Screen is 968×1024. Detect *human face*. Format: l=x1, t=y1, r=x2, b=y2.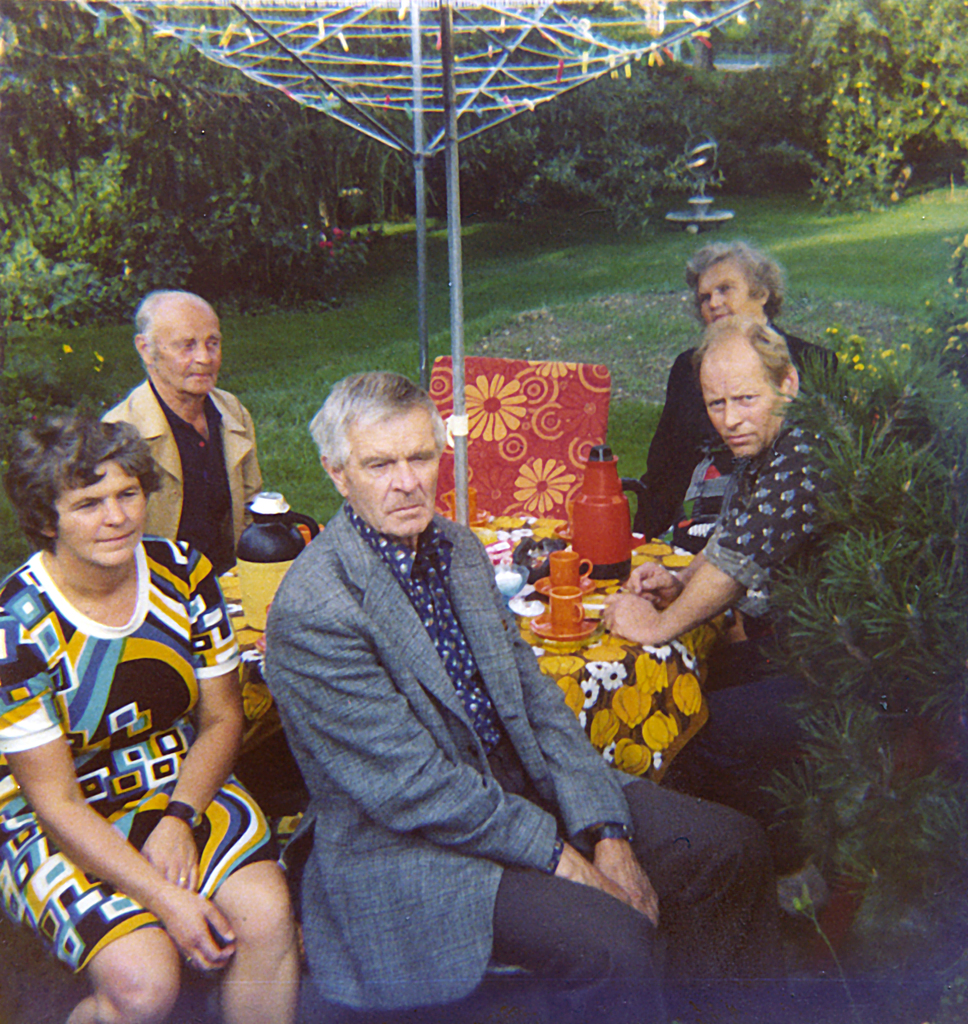
l=149, t=305, r=221, b=395.
